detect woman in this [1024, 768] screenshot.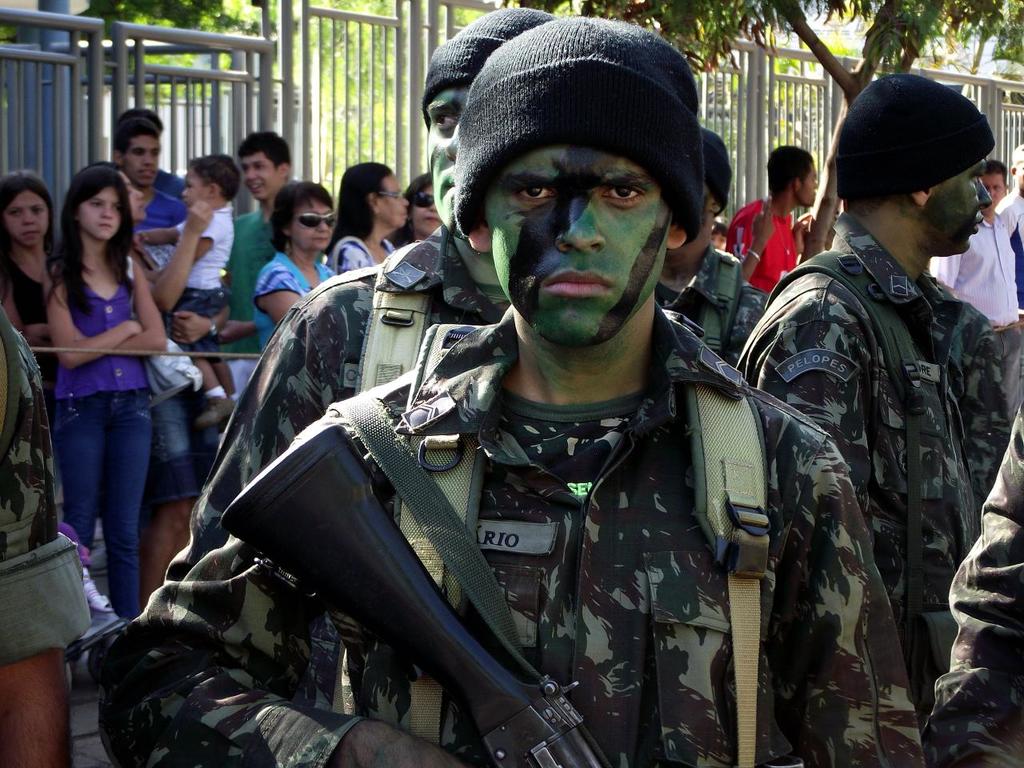
Detection: region(254, 175, 337, 360).
